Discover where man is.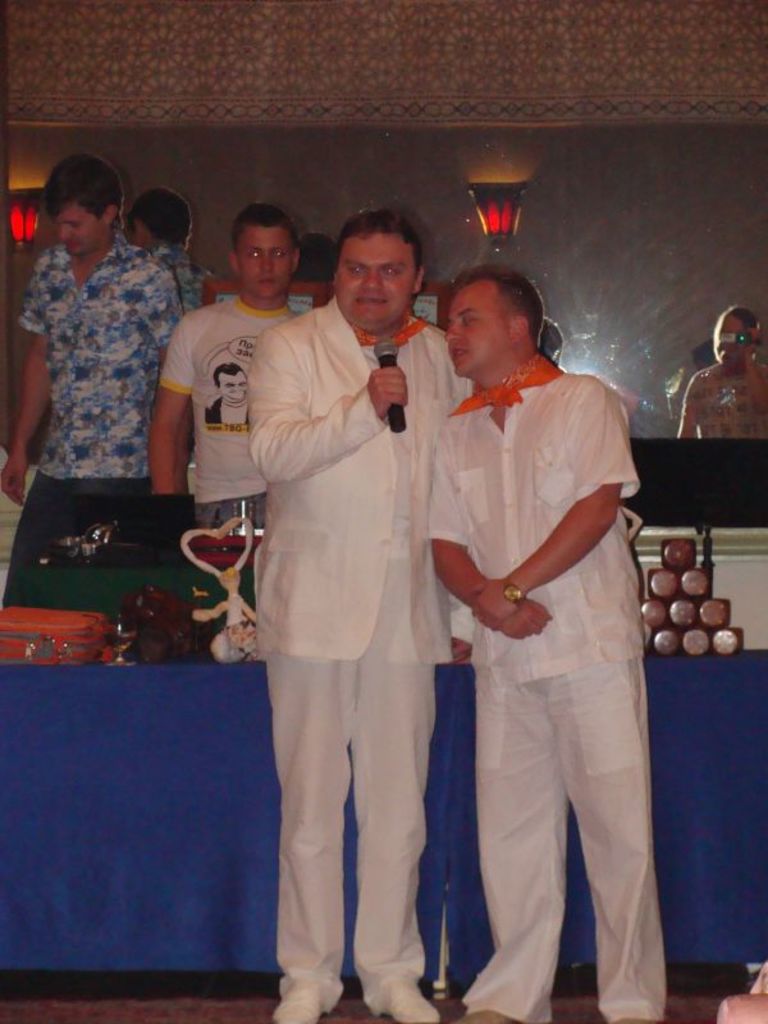
Discovered at 425/223/663/1010.
